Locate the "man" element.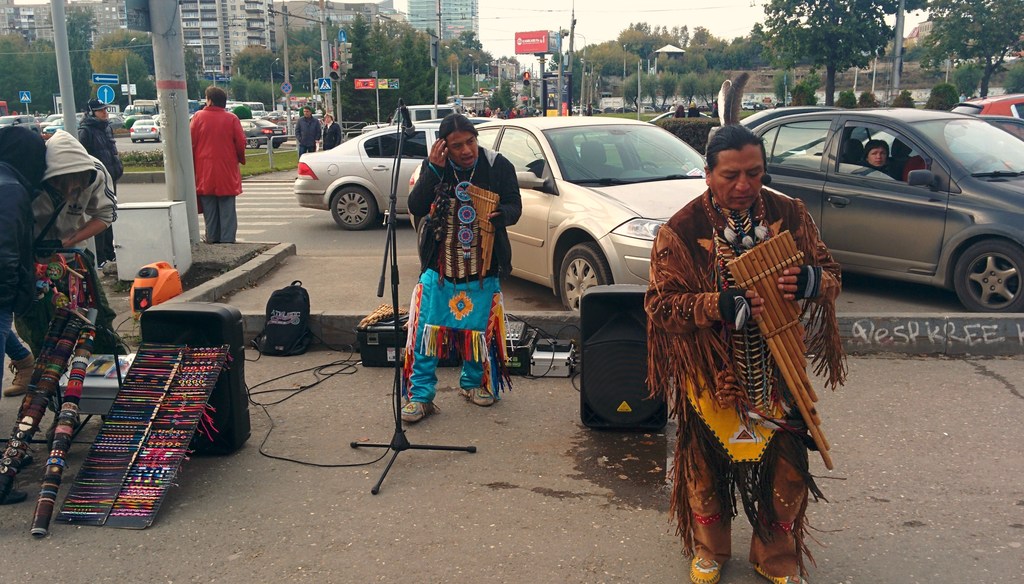
Element bbox: <region>296, 102, 323, 163</region>.
